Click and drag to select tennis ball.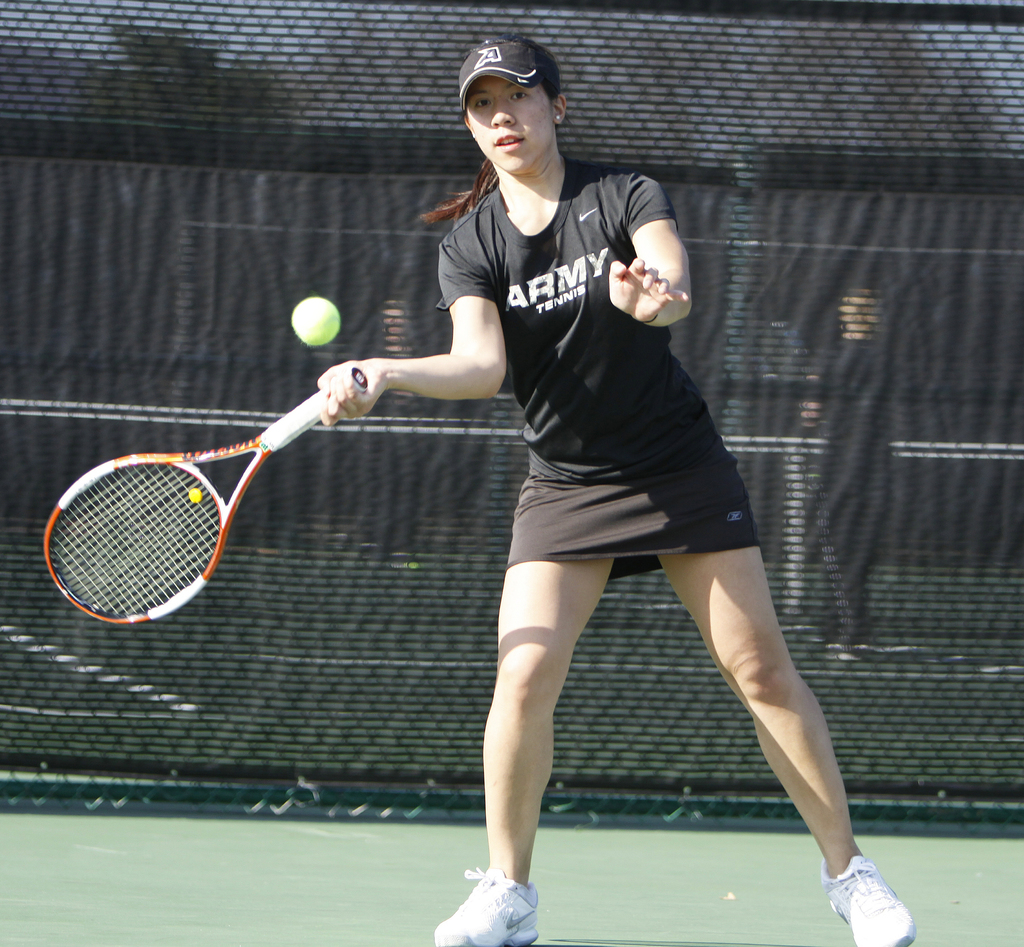
Selection: left=293, top=294, right=344, bottom=349.
